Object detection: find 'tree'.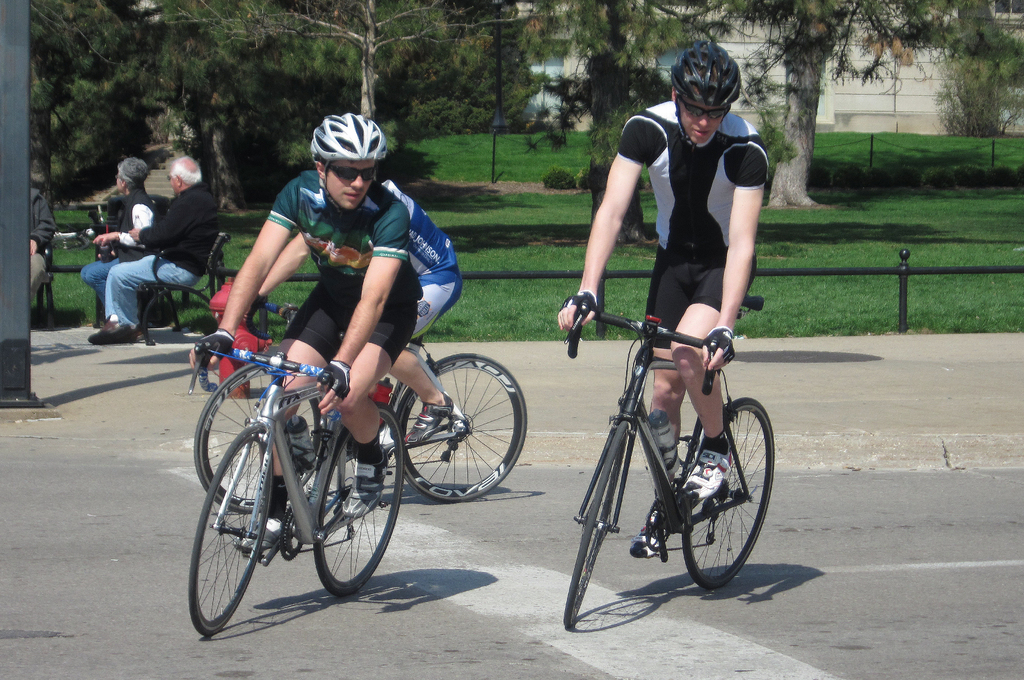
crop(927, 0, 1020, 173).
